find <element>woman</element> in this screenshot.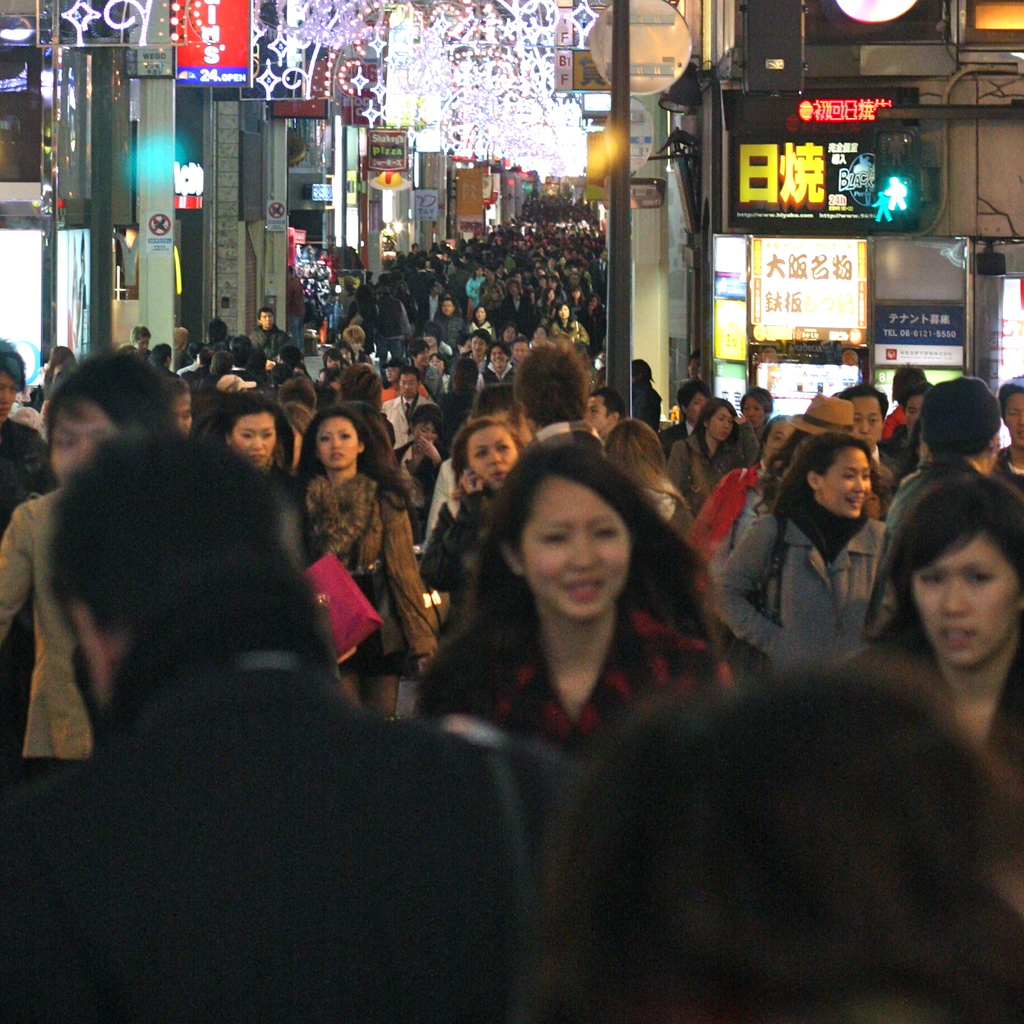
The bounding box for <element>woman</element> is {"x1": 848, "y1": 468, "x2": 1023, "y2": 800}.
